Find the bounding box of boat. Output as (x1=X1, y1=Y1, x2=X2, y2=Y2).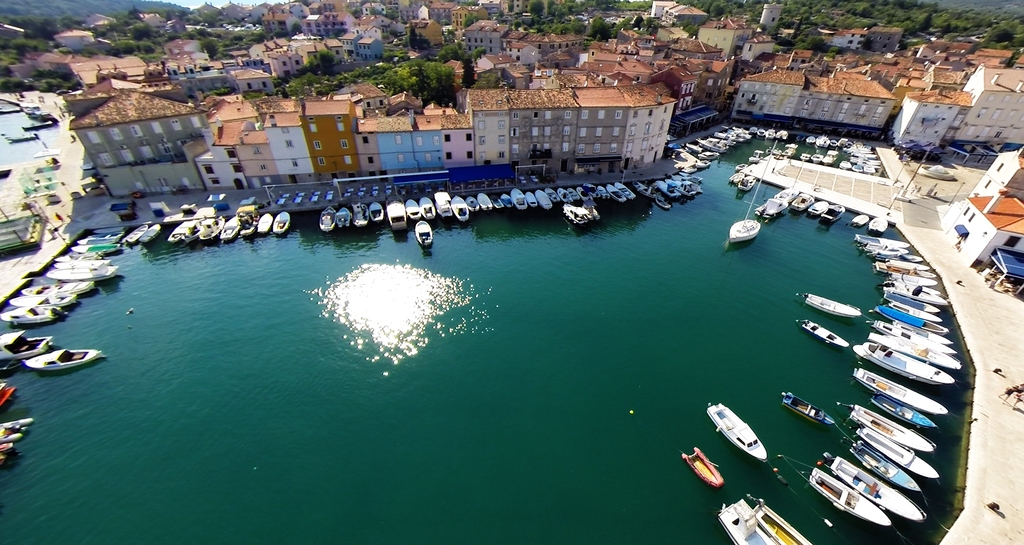
(x1=762, y1=193, x2=786, y2=221).
